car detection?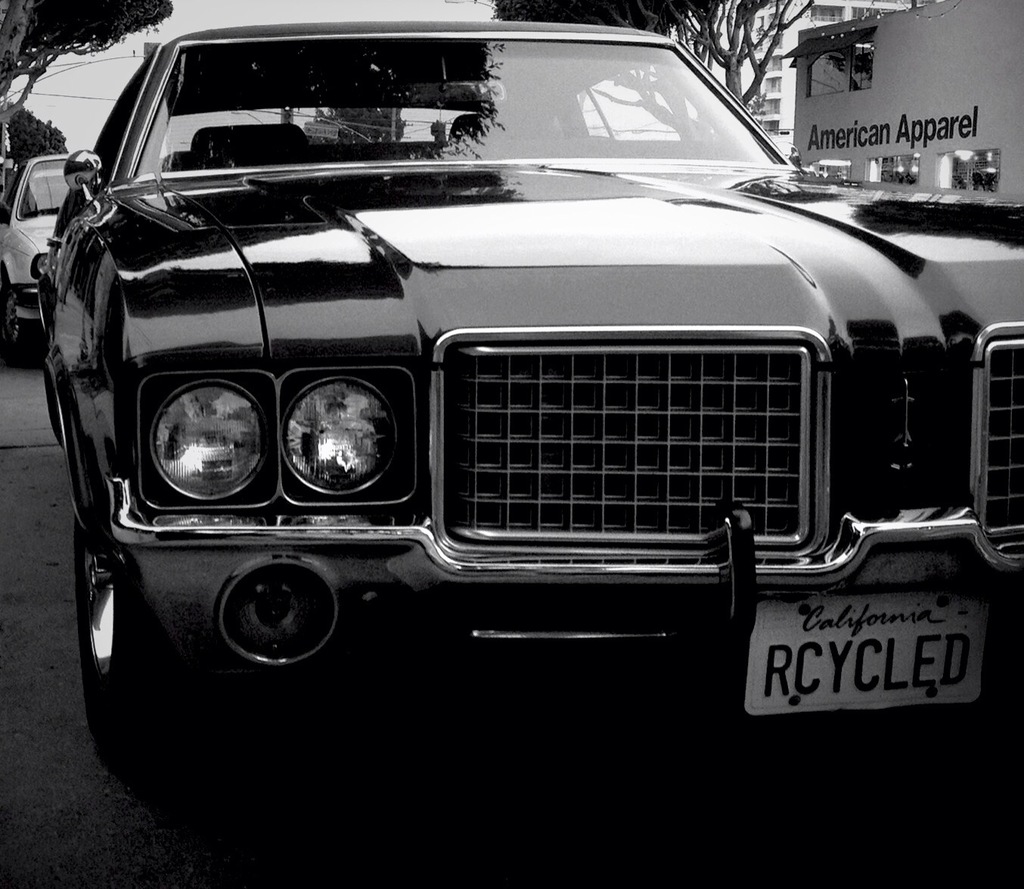
pyautogui.locateOnScreen(0, 15, 963, 754)
